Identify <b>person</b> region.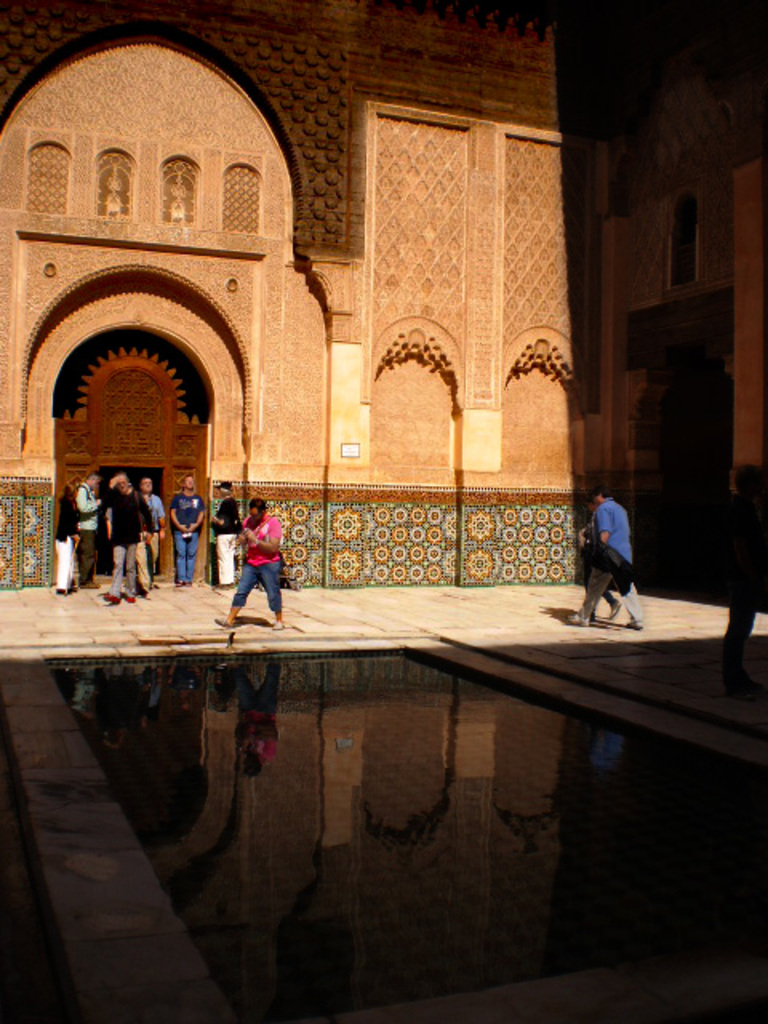
Region: 80/462/115/584.
